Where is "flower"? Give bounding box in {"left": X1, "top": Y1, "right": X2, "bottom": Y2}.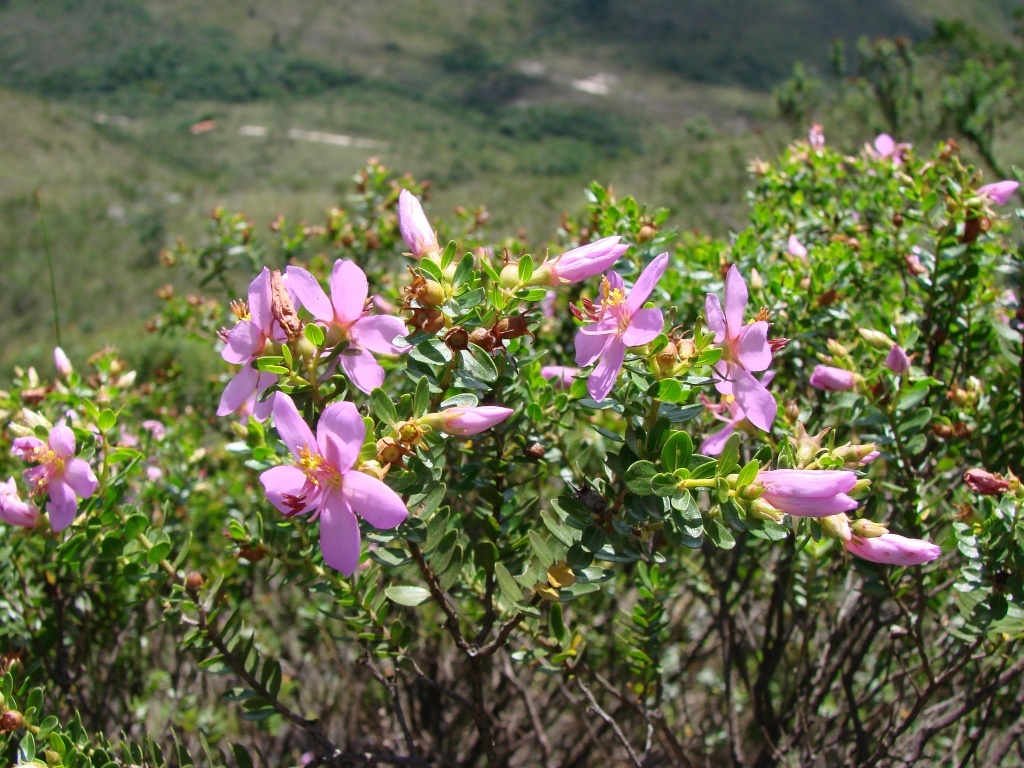
{"left": 213, "top": 264, "right": 292, "bottom": 424}.
